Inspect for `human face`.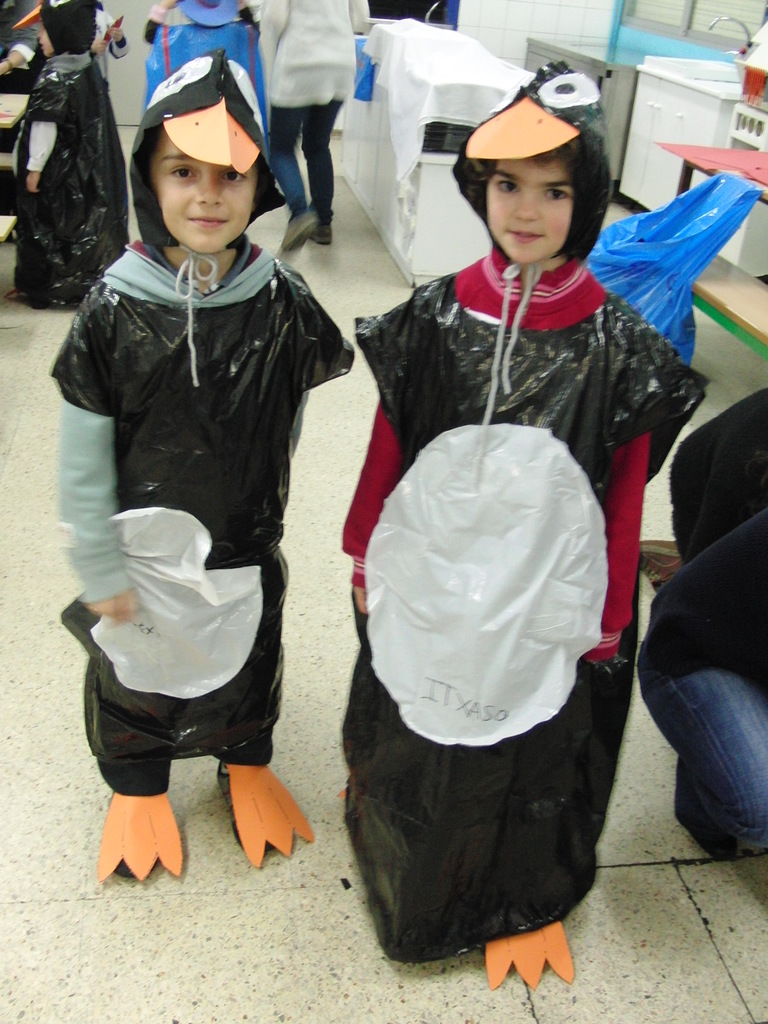
Inspection: bbox=(147, 129, 260, 253).
